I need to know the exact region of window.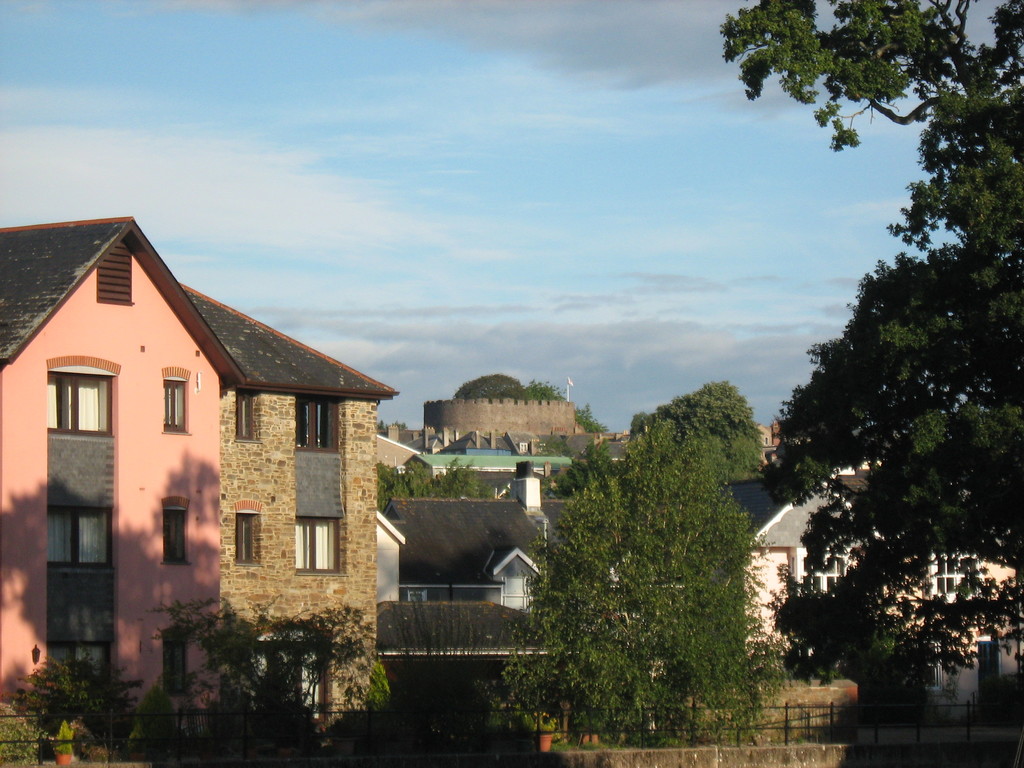
Region: 295 516 340 575.
